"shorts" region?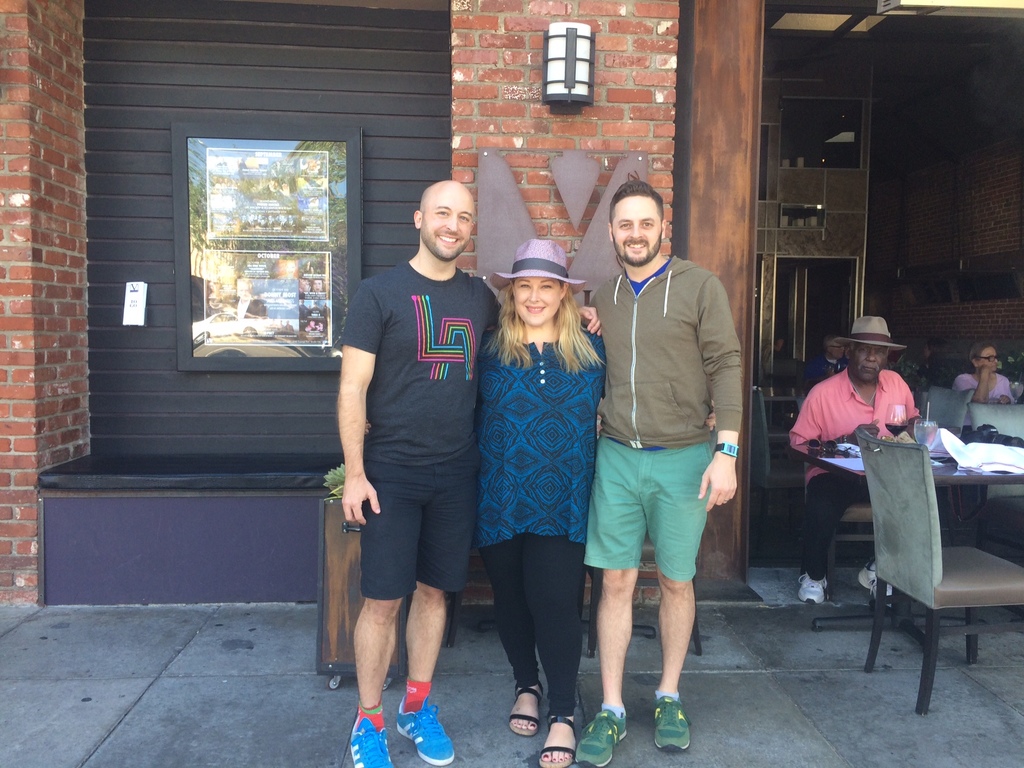
x1=361 y1=470 x2=480 y2=600
